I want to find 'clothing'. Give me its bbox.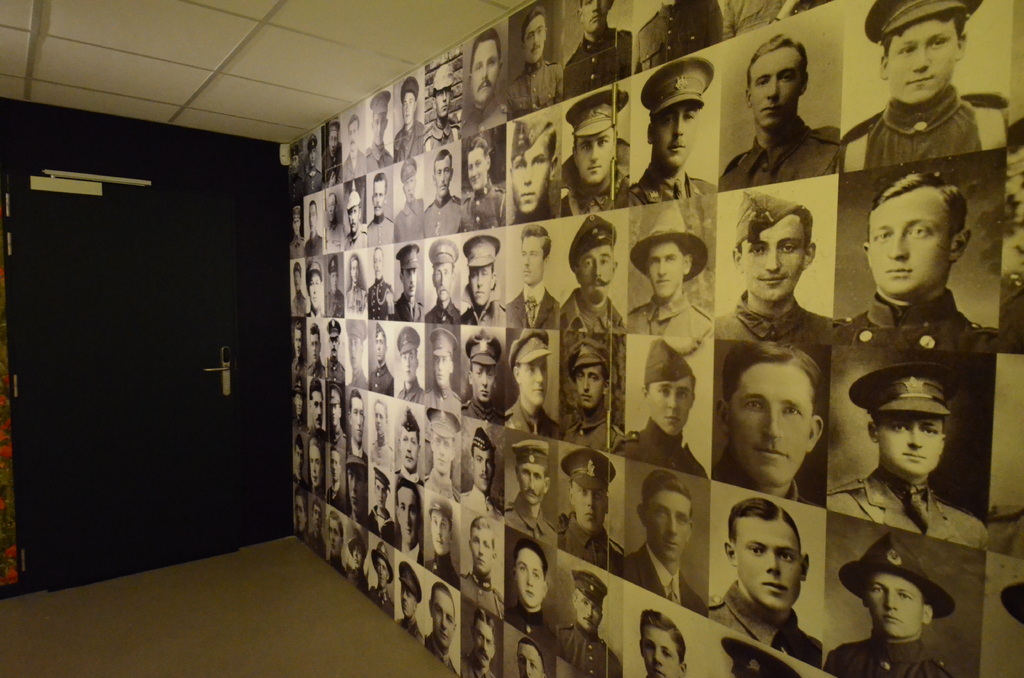
x1=366, y1=278, x2=394, y2=322.
